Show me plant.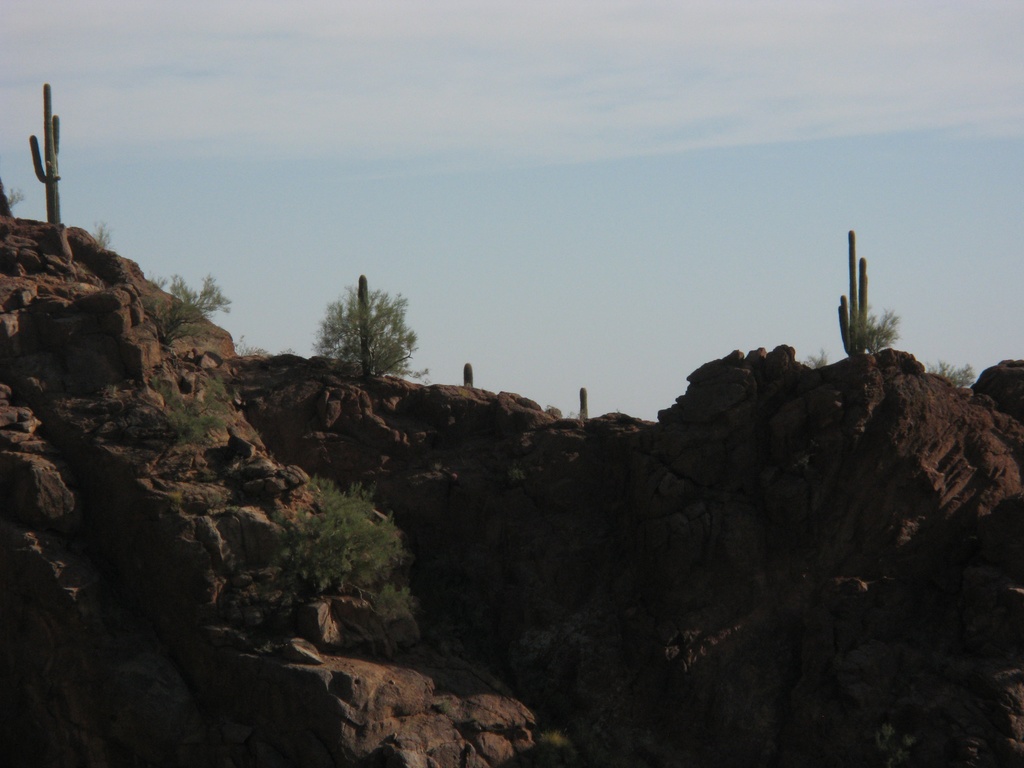
plant is here: pyautogui.locateOnScreen(312, 278, 435, 387).
